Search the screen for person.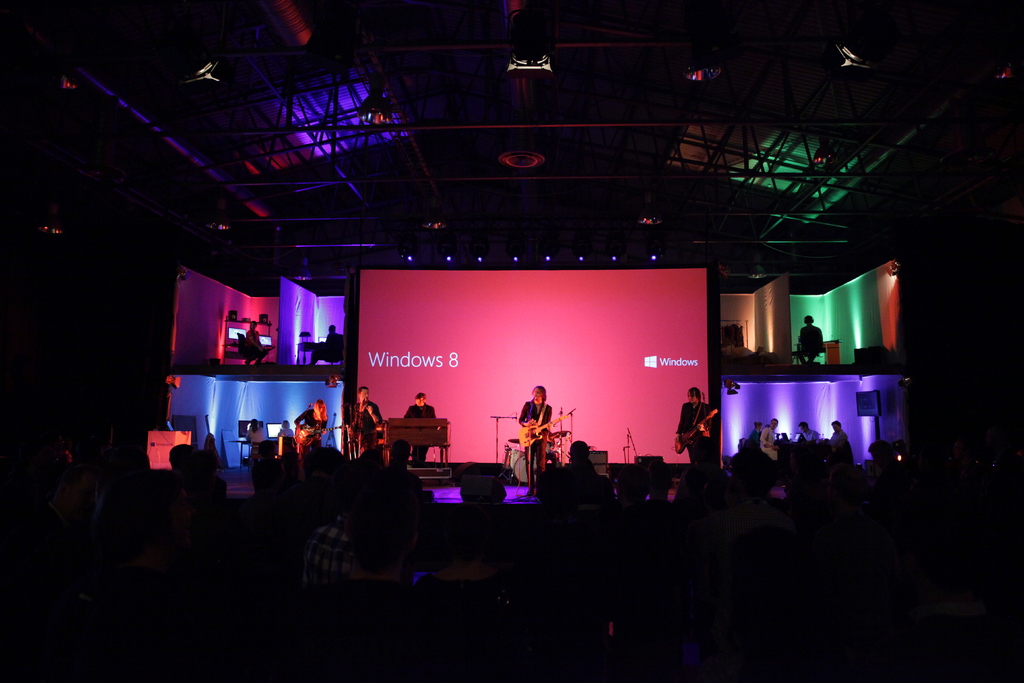
Found at 293,397,326,469.
